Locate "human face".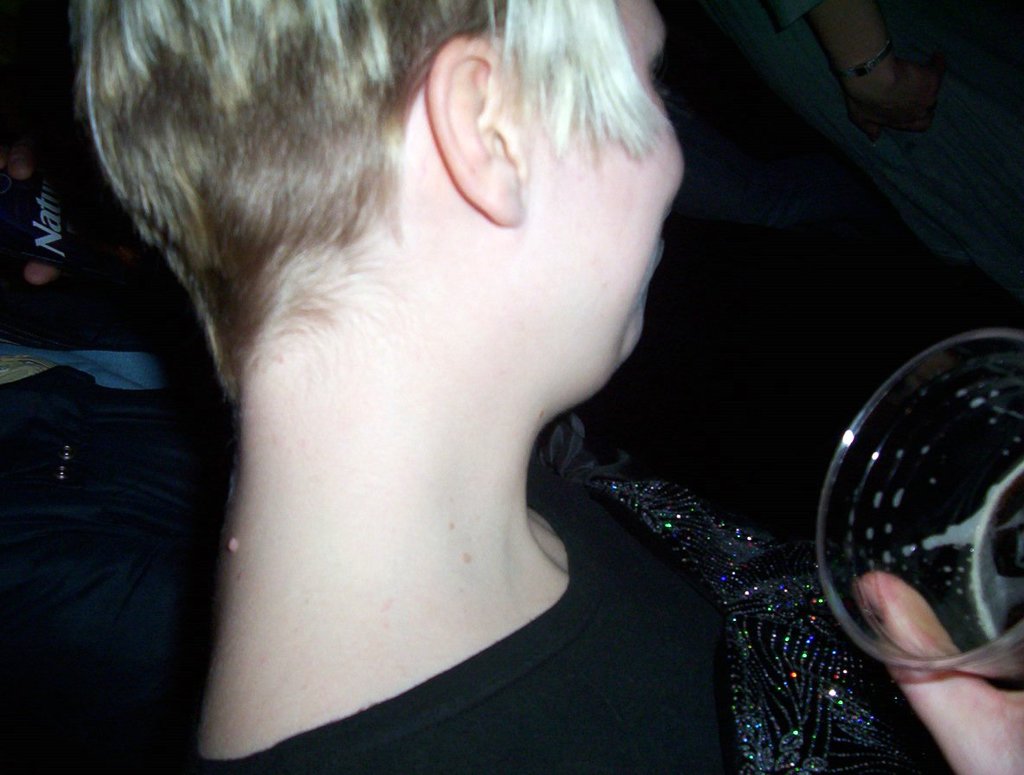
Bounding box: 522,0,685,380.
